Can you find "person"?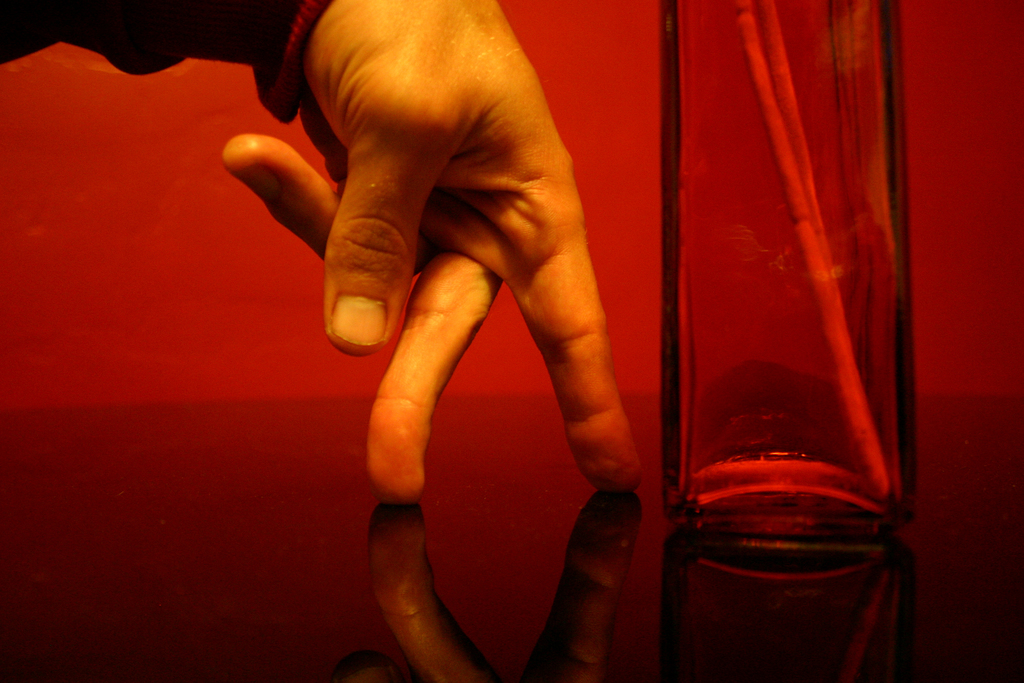
Yes, bounding box: {"x1": 0, "y1": 0, "x2": 649, "y2": 505}.
